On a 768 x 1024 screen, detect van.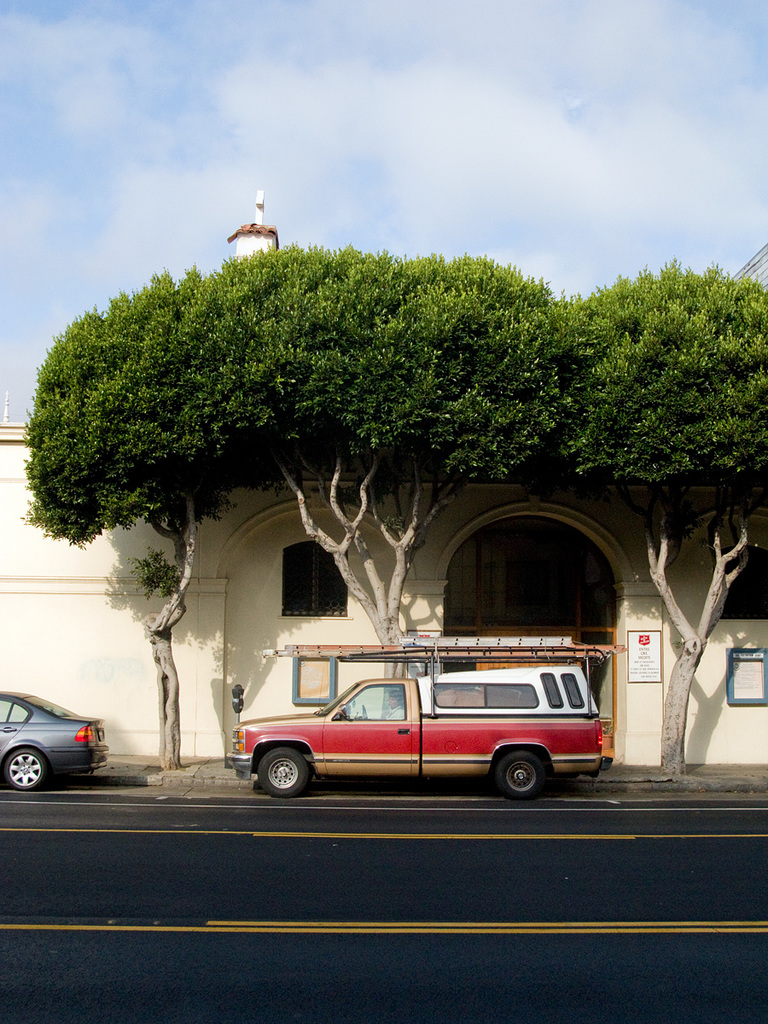
BBox(227, 634, 614, 803).
